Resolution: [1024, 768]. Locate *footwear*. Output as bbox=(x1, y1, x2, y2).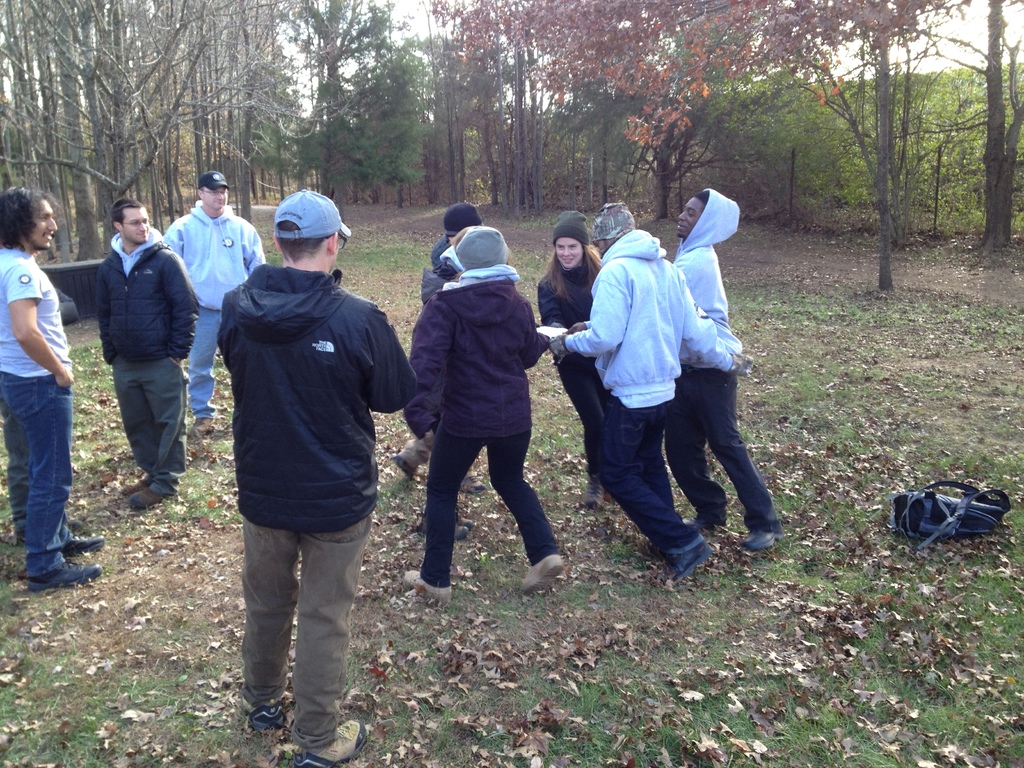
bbox=(683, 518, 718, 535).
